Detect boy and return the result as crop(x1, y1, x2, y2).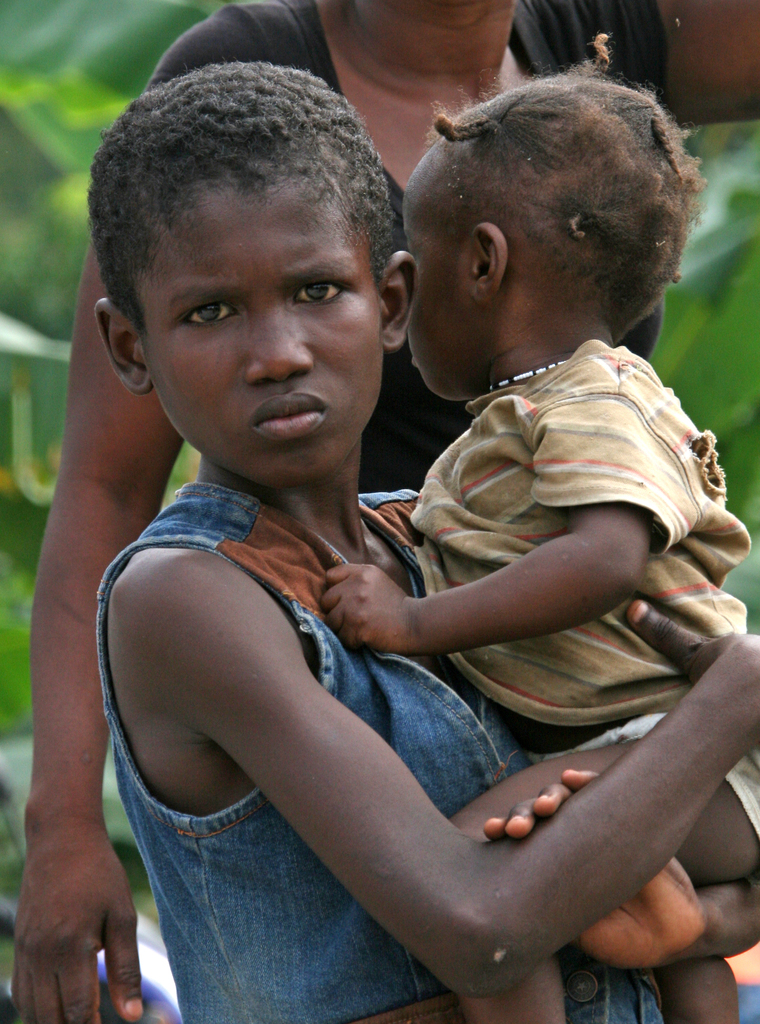
crop(319, 38, 759, 1023).
